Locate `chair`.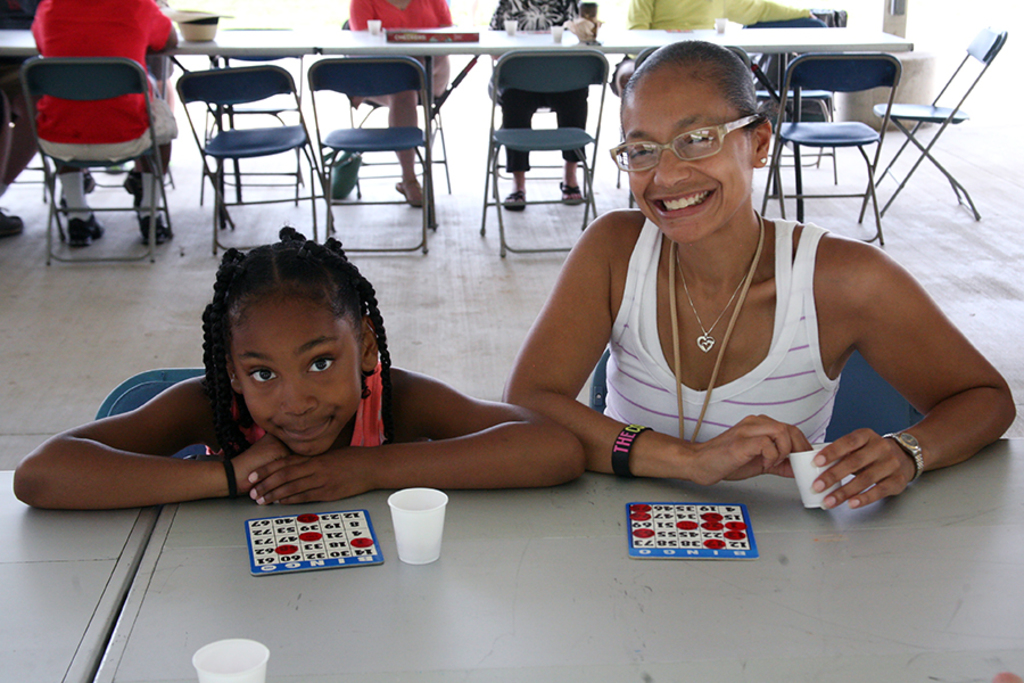
Bounding box: 585 349 927 443.
